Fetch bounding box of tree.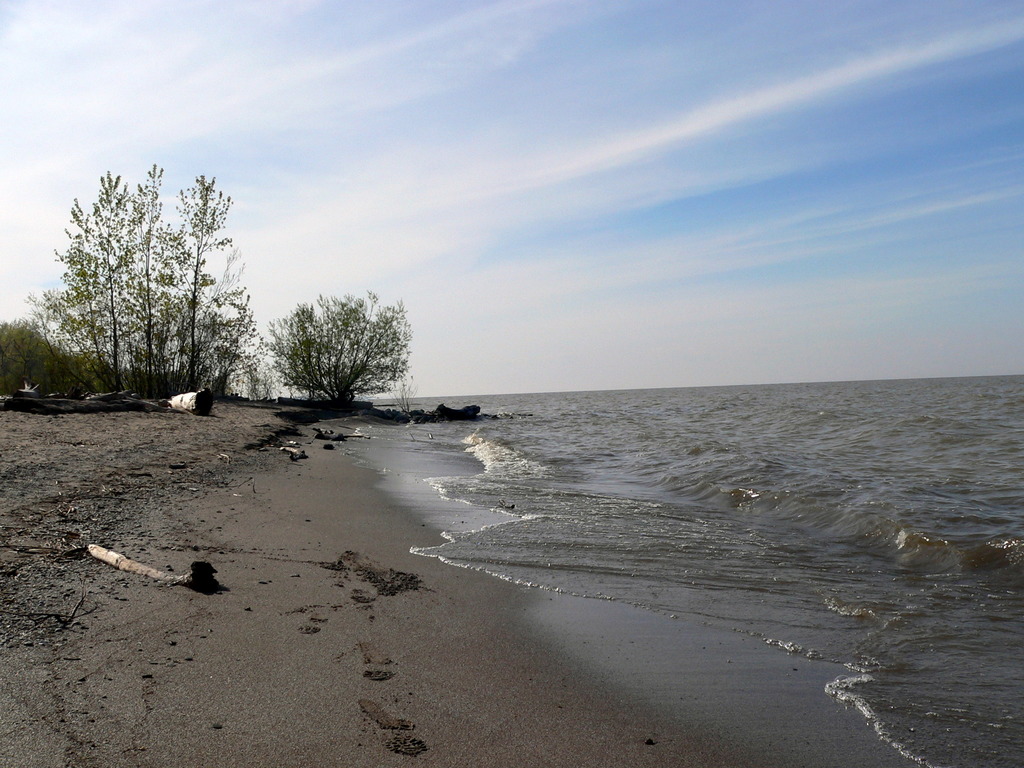
Bbox: 0/170/260/412.
